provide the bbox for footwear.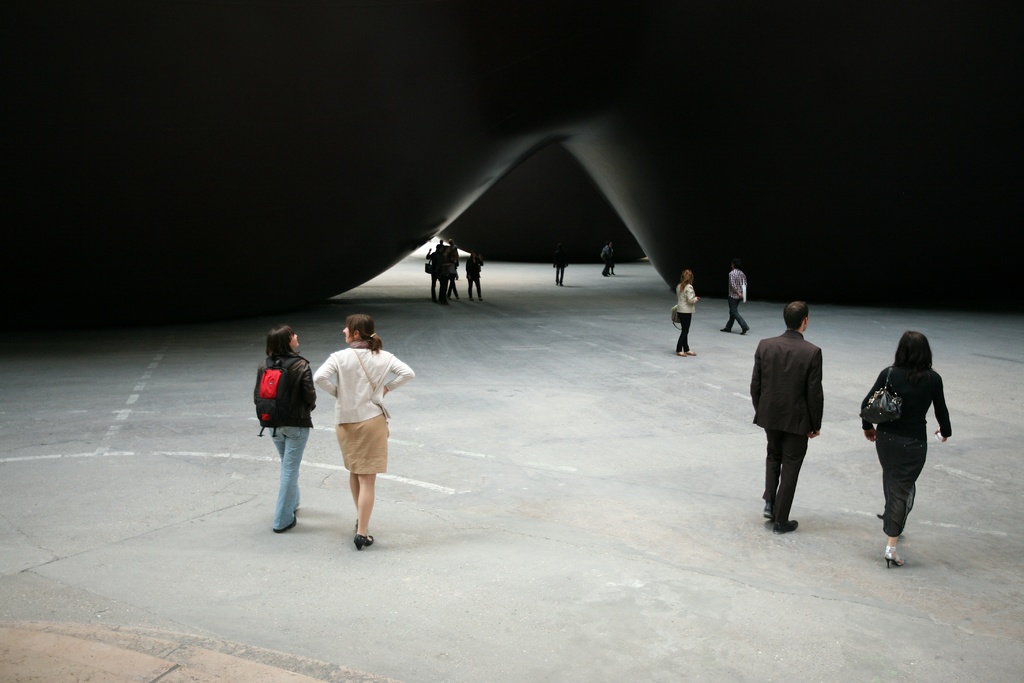
crop(677, 345, 684, 359).
